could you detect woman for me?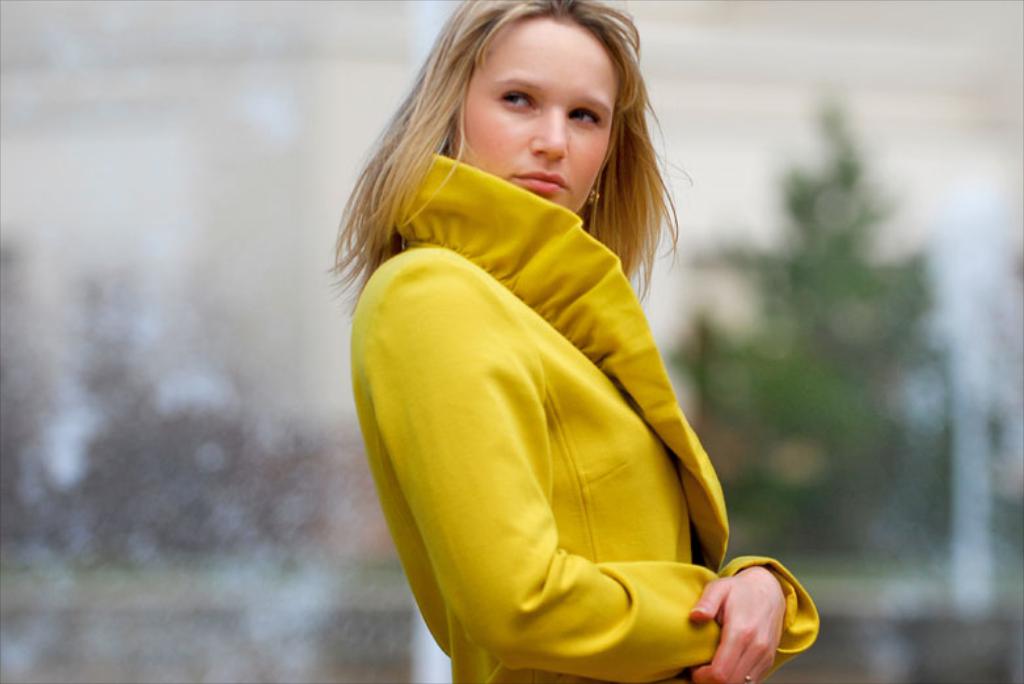
Detection result: crop(336, 0, 749, 683).
